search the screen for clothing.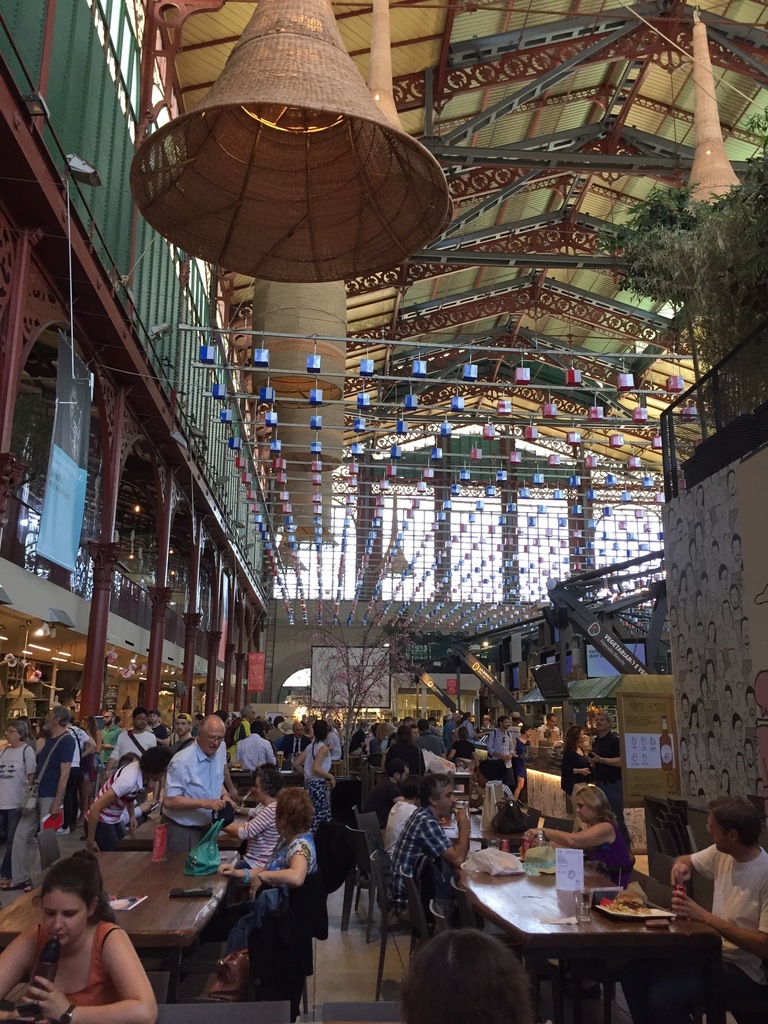
Found at <region>577, 735, 649, 841</region>.
